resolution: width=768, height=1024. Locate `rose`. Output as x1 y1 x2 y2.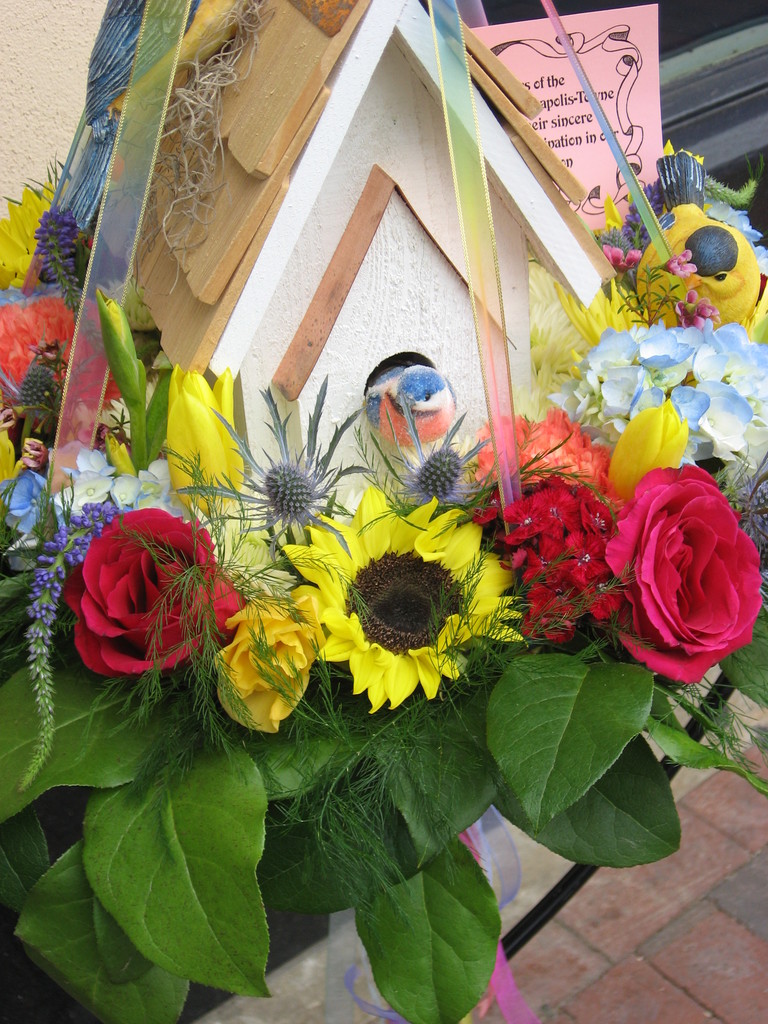
606 458 760 691.
